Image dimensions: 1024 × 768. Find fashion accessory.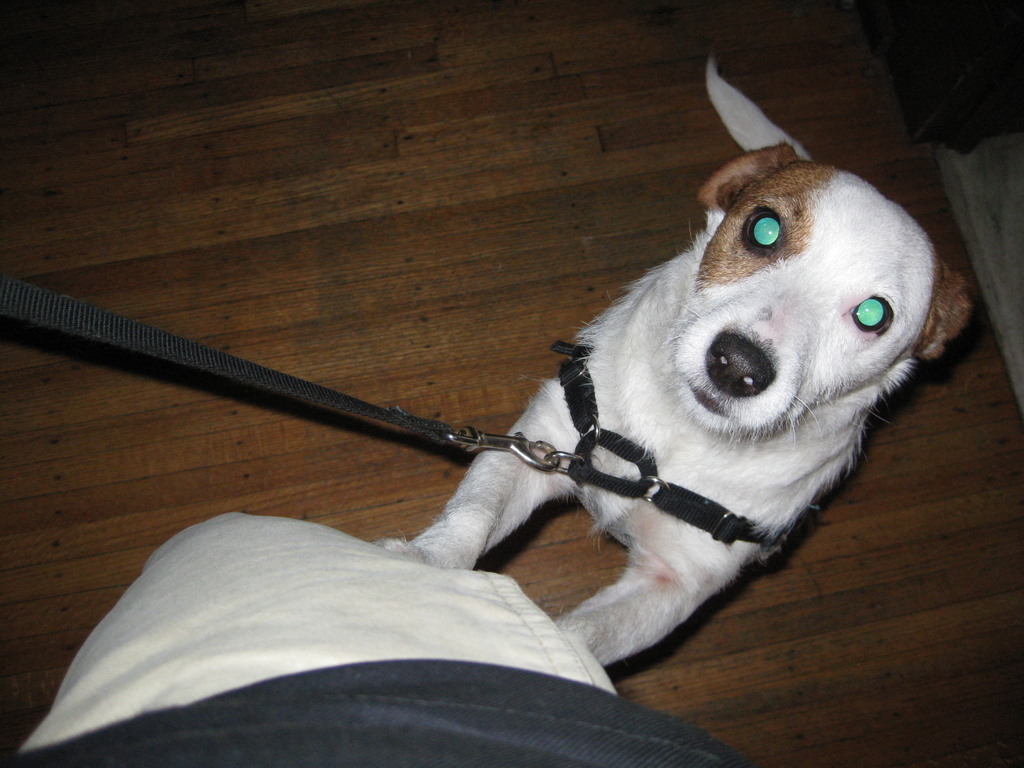
bbox=(0, 267, 788, 546).
